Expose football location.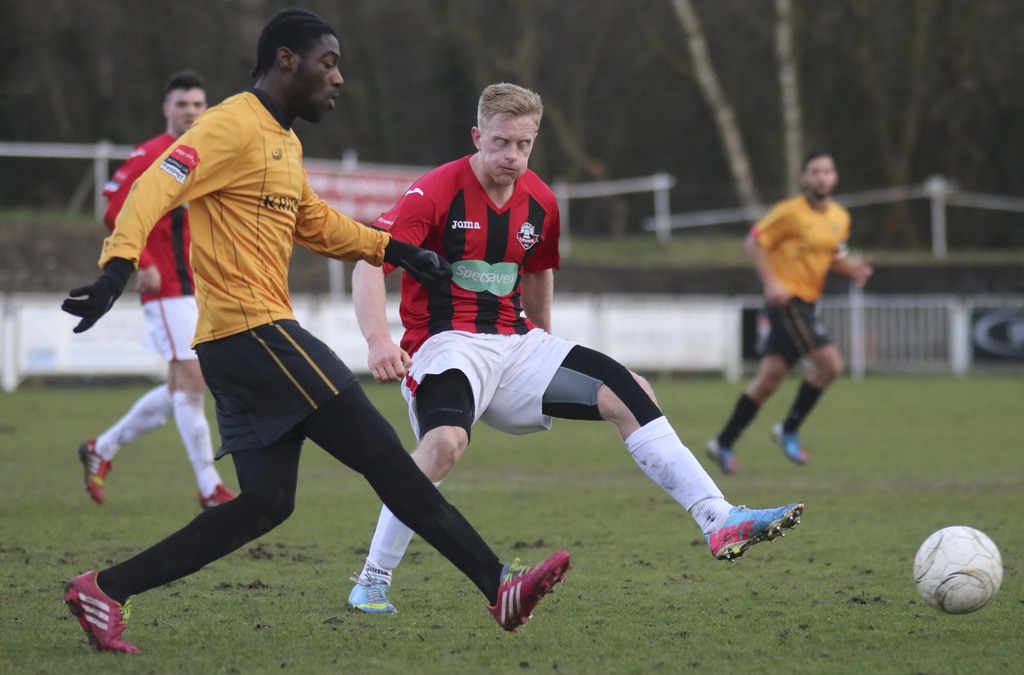
Exposed at crop(911, 523, 1000, 613).
